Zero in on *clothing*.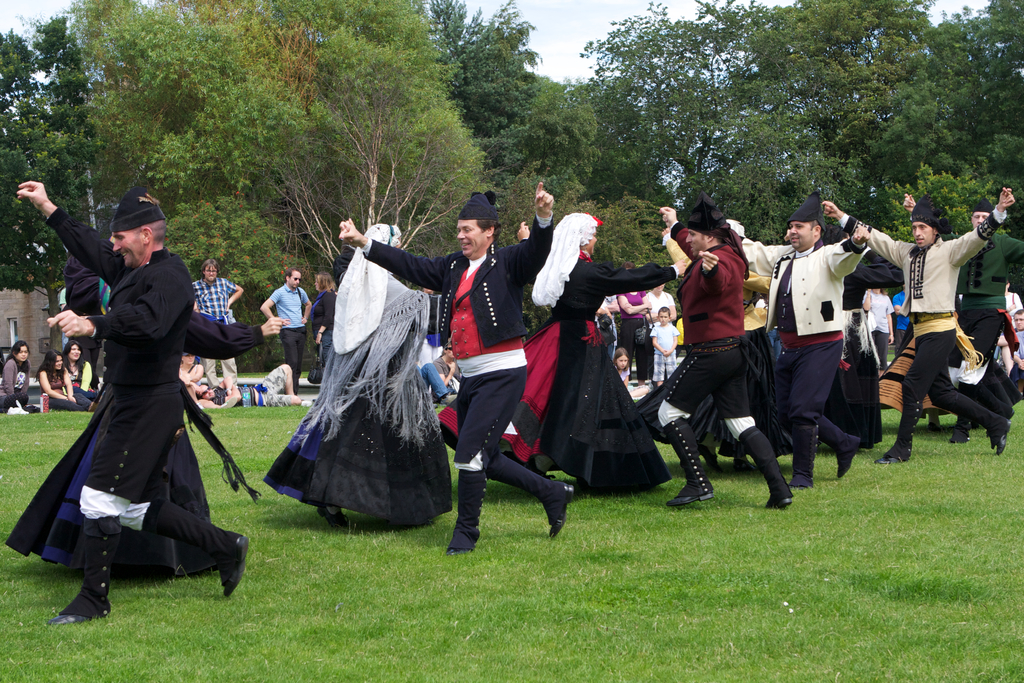
Zeroed in: left=630, top=234, right=799, bottom=457.
